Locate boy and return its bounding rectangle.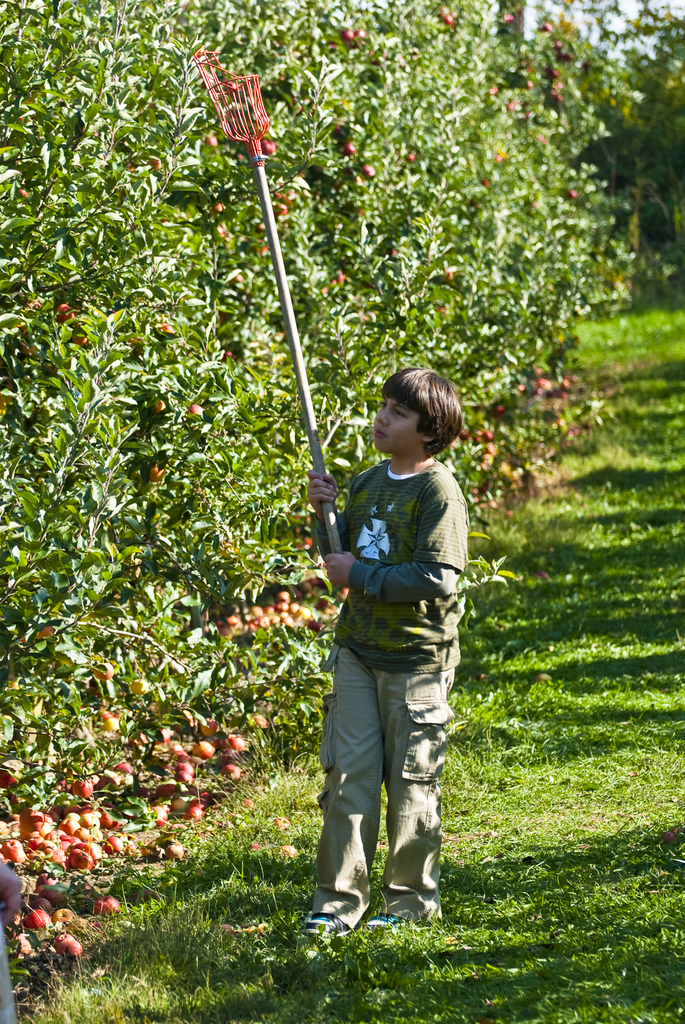
select_region(287, 358, 487, 958).
